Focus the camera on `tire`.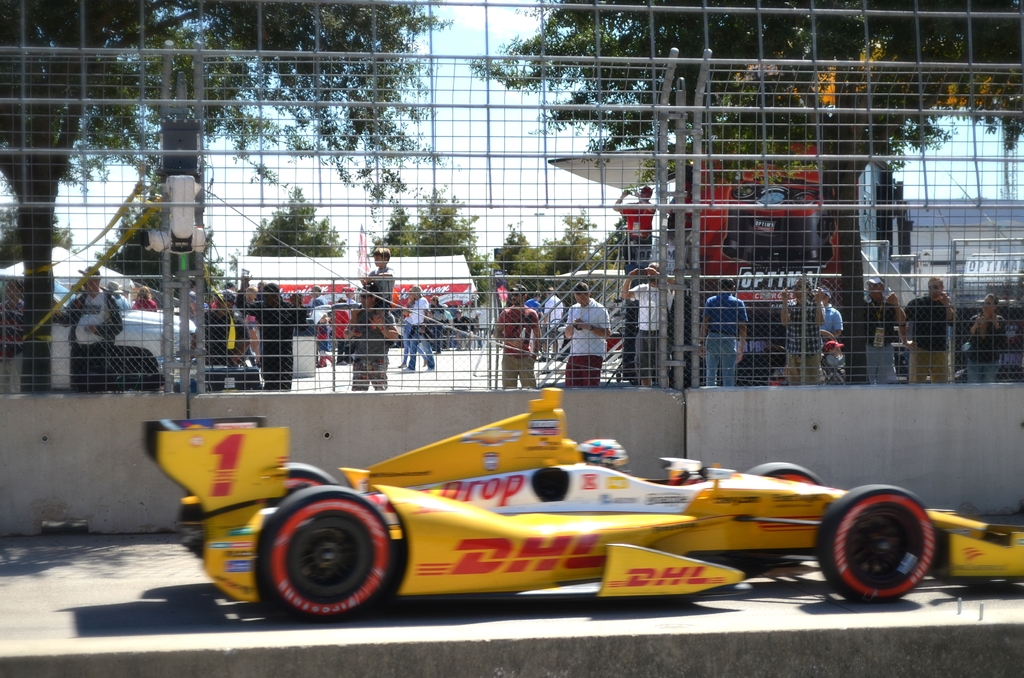
Focus region: <box>282,461,332,485</box>.
